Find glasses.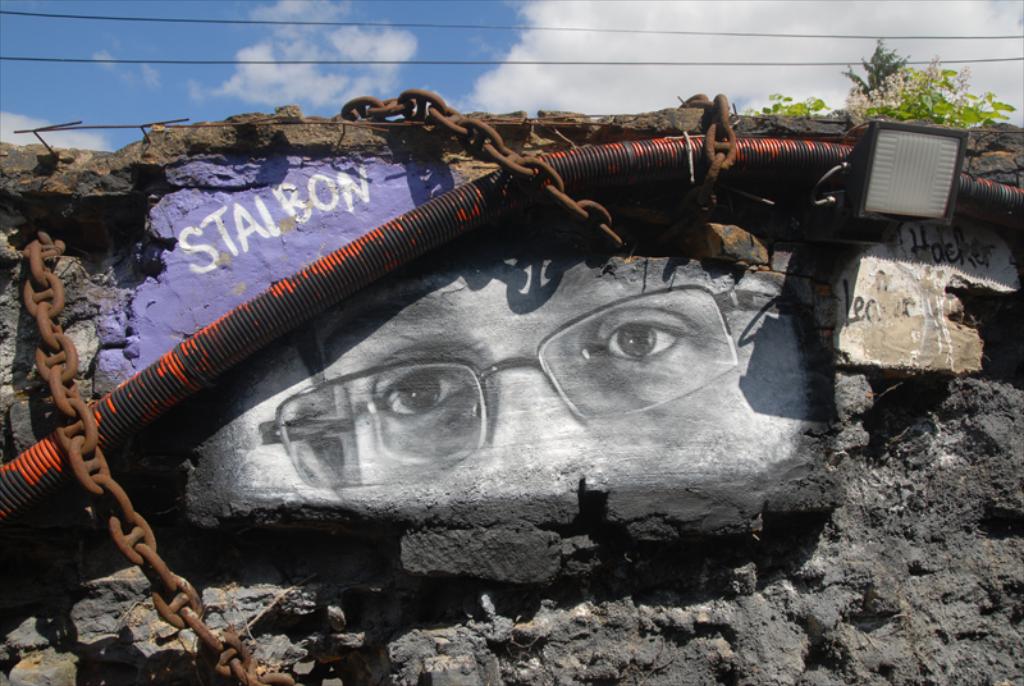
<bbox>189, 307, 791, 498</bbox>.
